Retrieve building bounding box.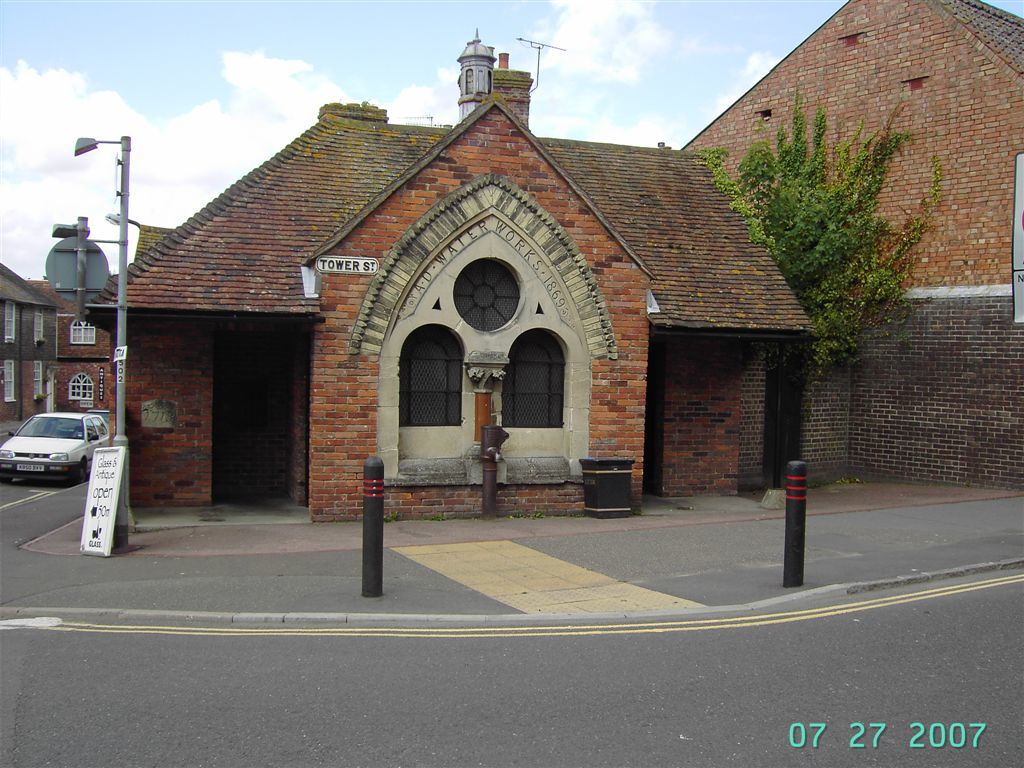
Bounding box: left=0, top=257, right=55, bottom=422.
